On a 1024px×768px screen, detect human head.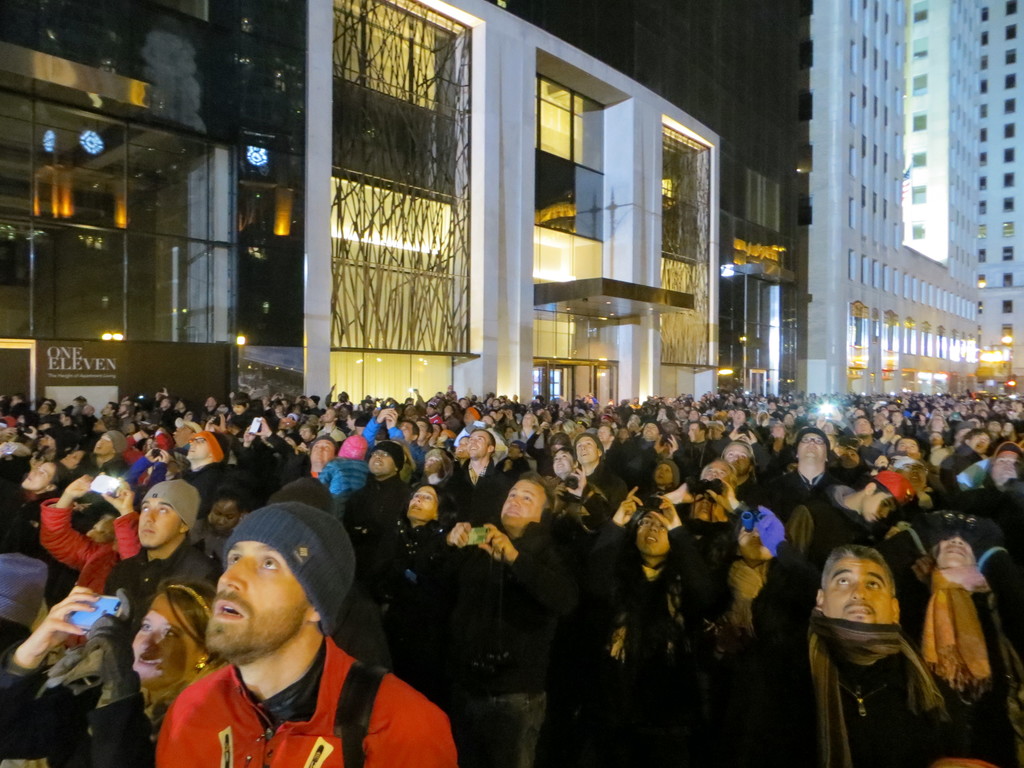
select_region(415, 420, 429, 442).
